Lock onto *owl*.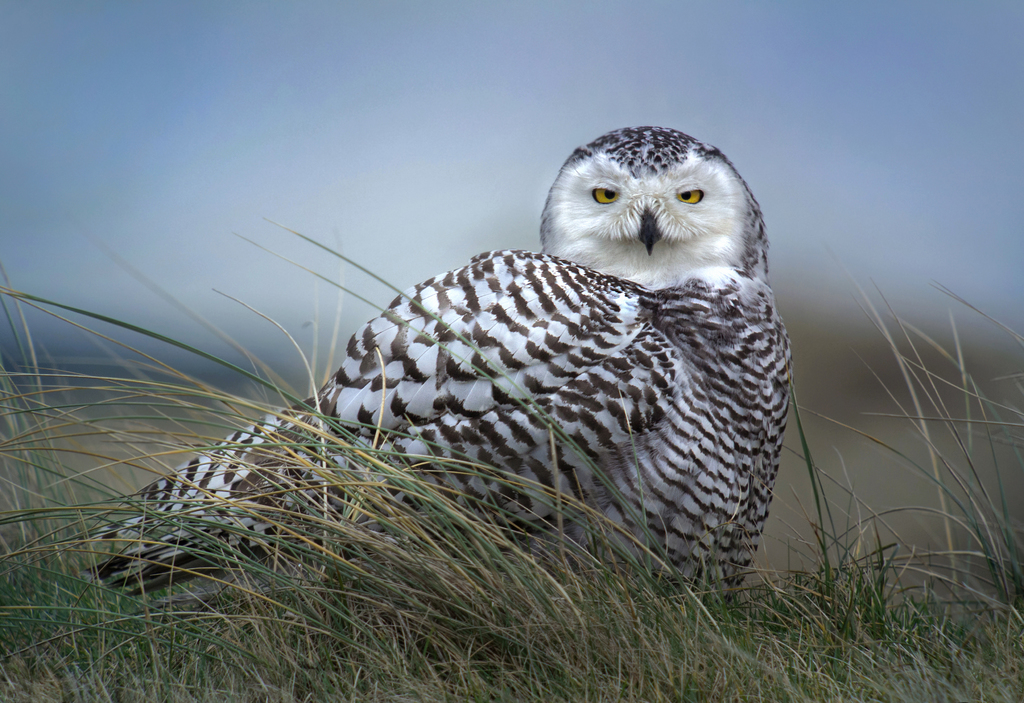
Locked: x1=90 y1=119 x2=798 y2=611.
